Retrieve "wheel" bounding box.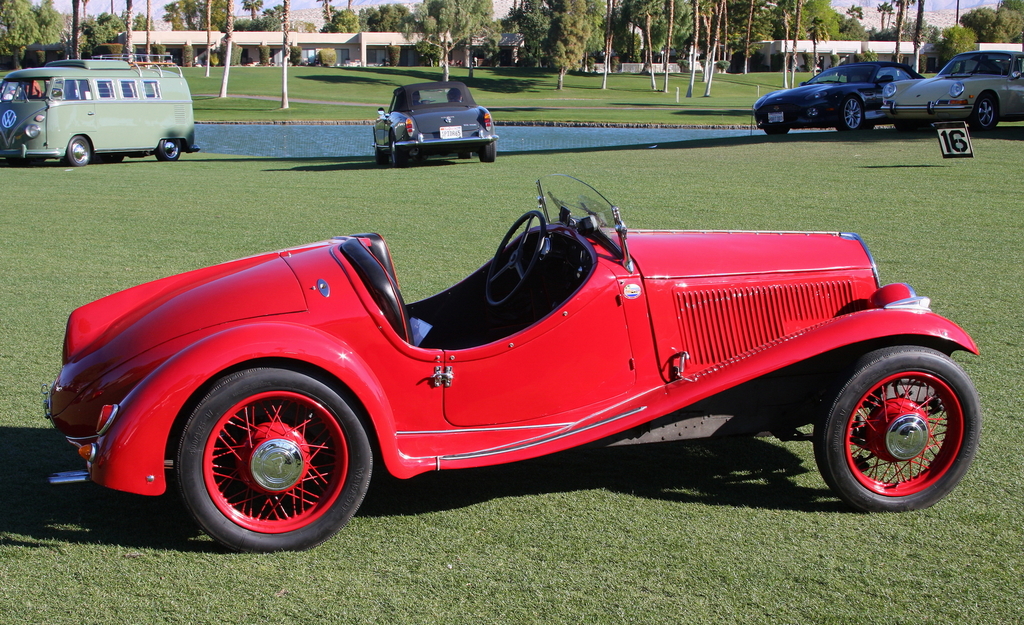
Bounding box: [154,137,184,161].
